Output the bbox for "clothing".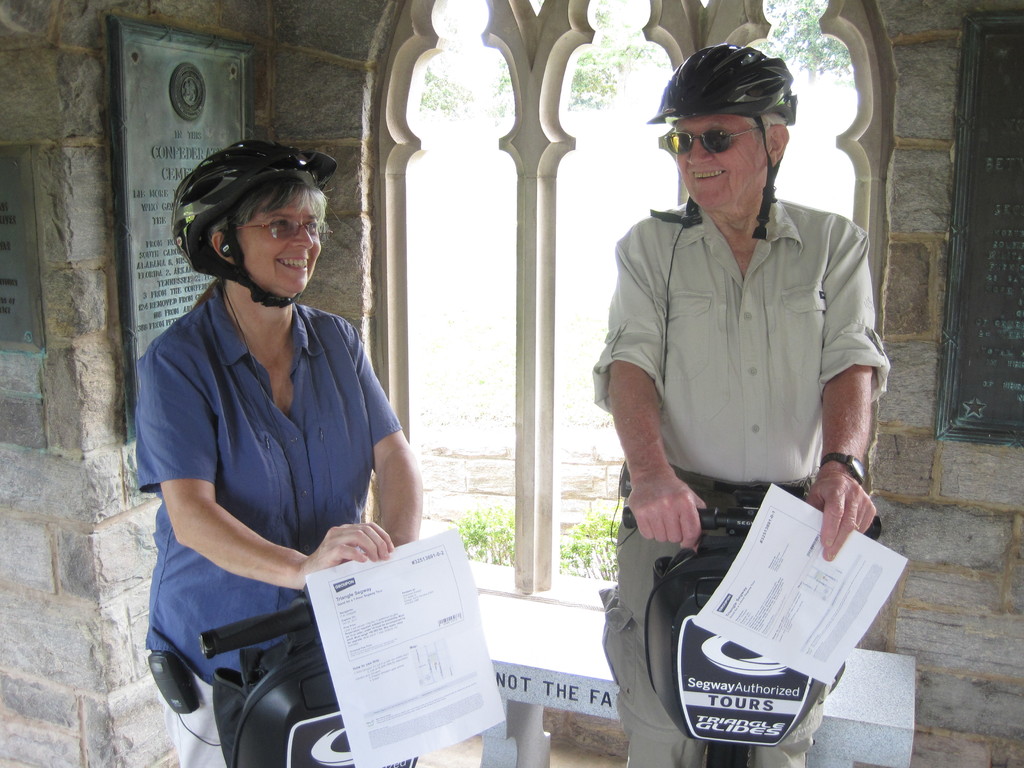
<box>139,273,410,767</box>.
